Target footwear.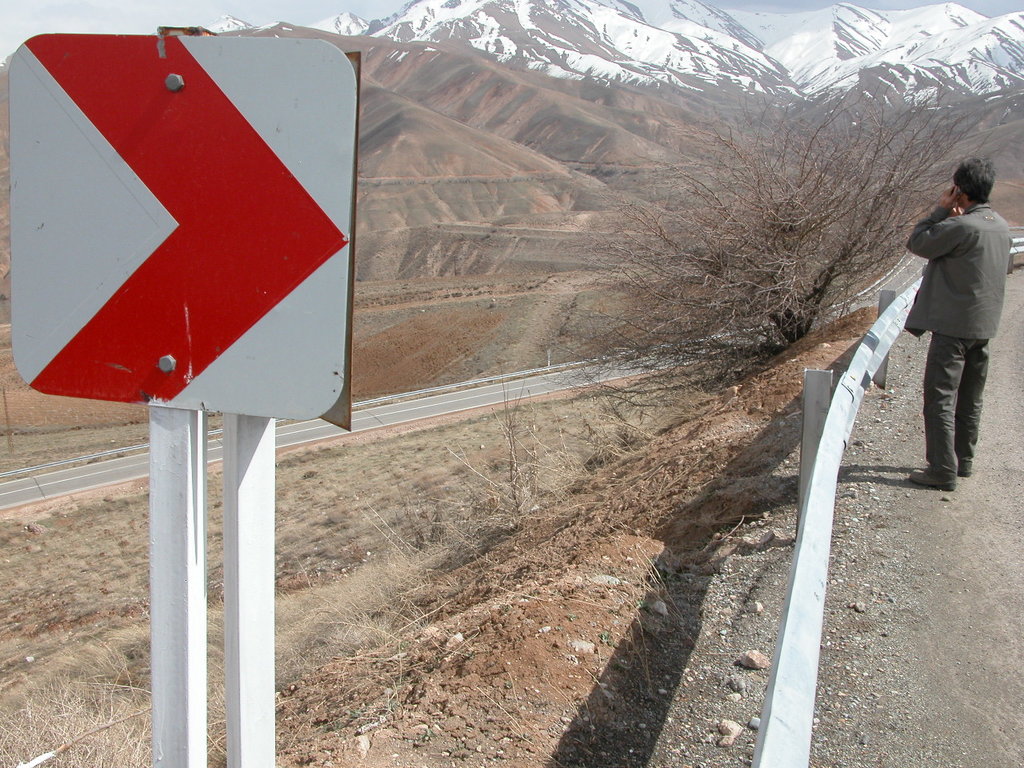
Target region: <box>909,465,958,494</box>.
